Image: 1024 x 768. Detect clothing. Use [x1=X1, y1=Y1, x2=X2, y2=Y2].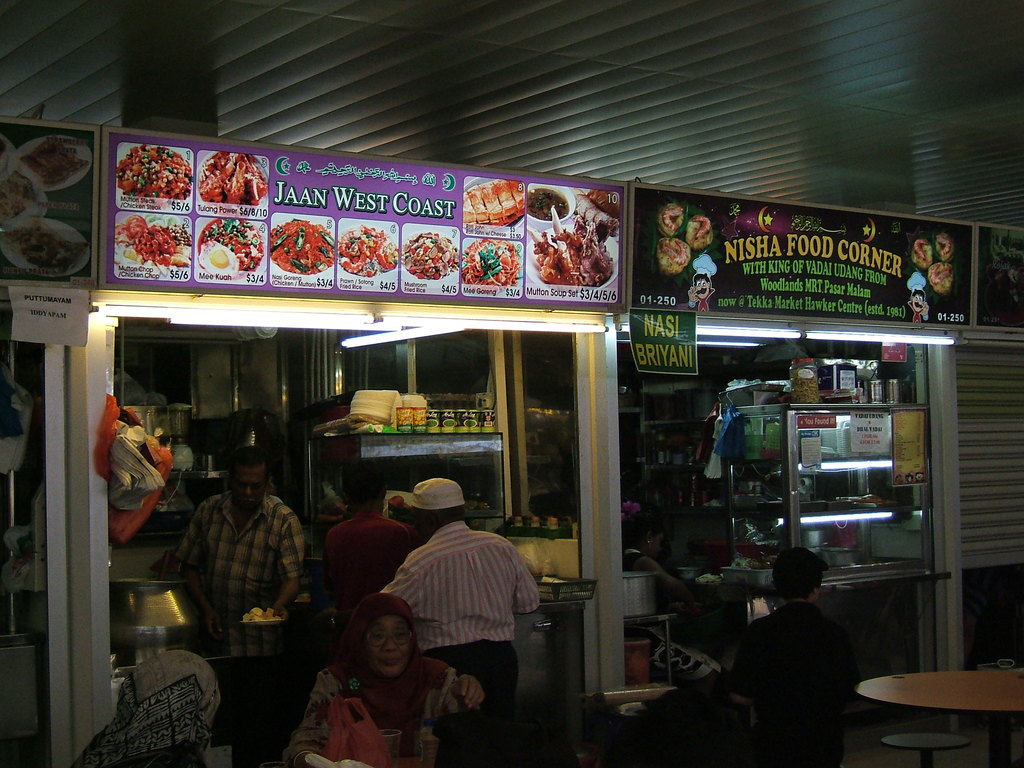
[x1=302, y1=584, x2=481, y2=767].
